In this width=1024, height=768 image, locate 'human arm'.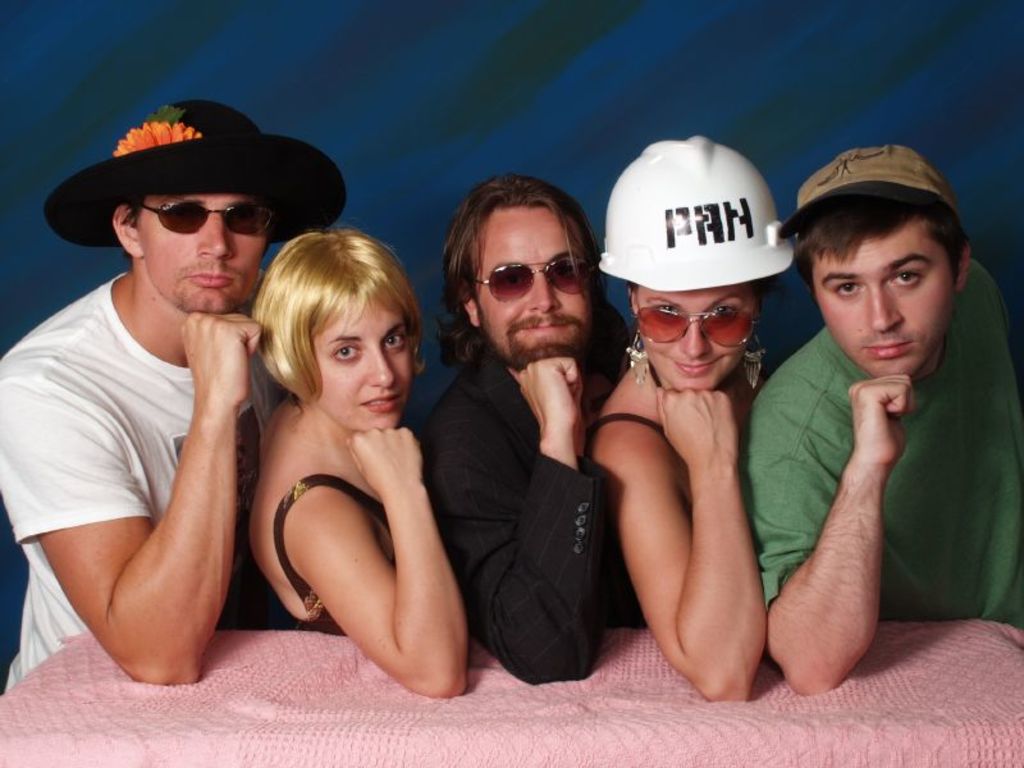
Bounding box: Rect(608, 344, 771, 685).
